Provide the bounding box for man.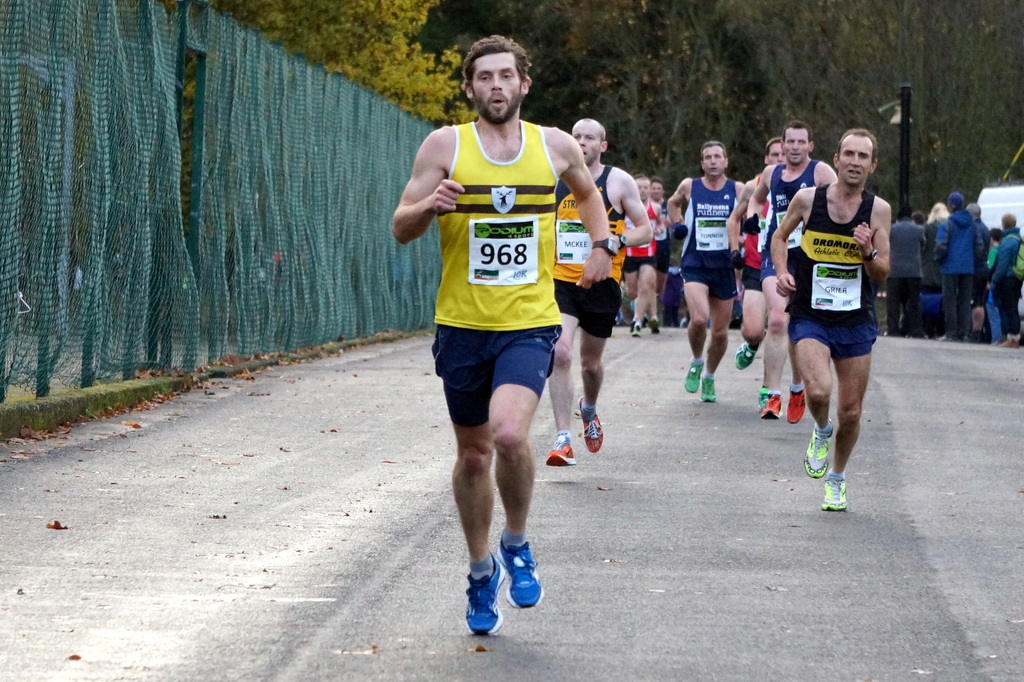
{"x1": 549, "y1": 117, "x2": 653, "y2": 466}.
